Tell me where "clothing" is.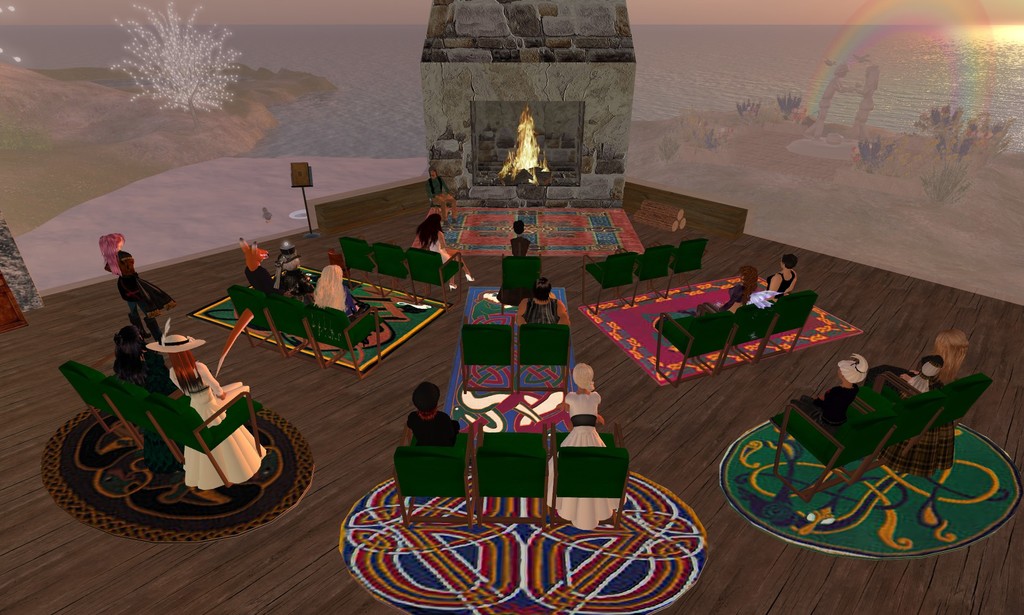
"clothing" is at l=166, t=361, r=245, b=426.
